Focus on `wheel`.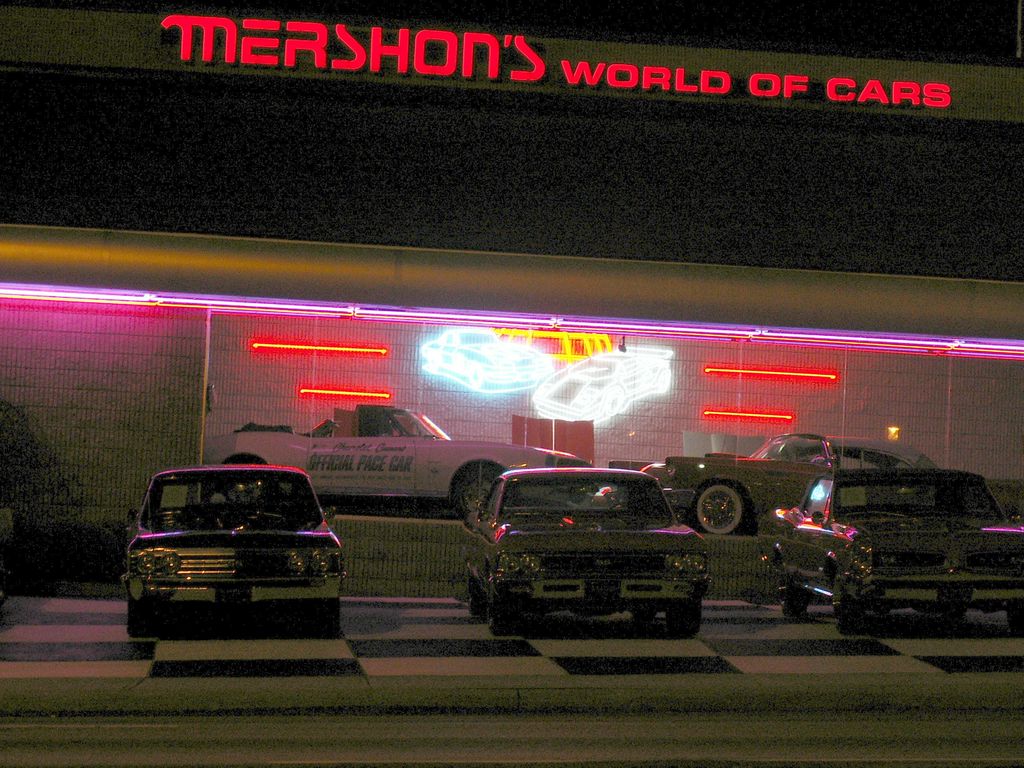
Focused at [left=668, top=597, right=700, bottom=631].
